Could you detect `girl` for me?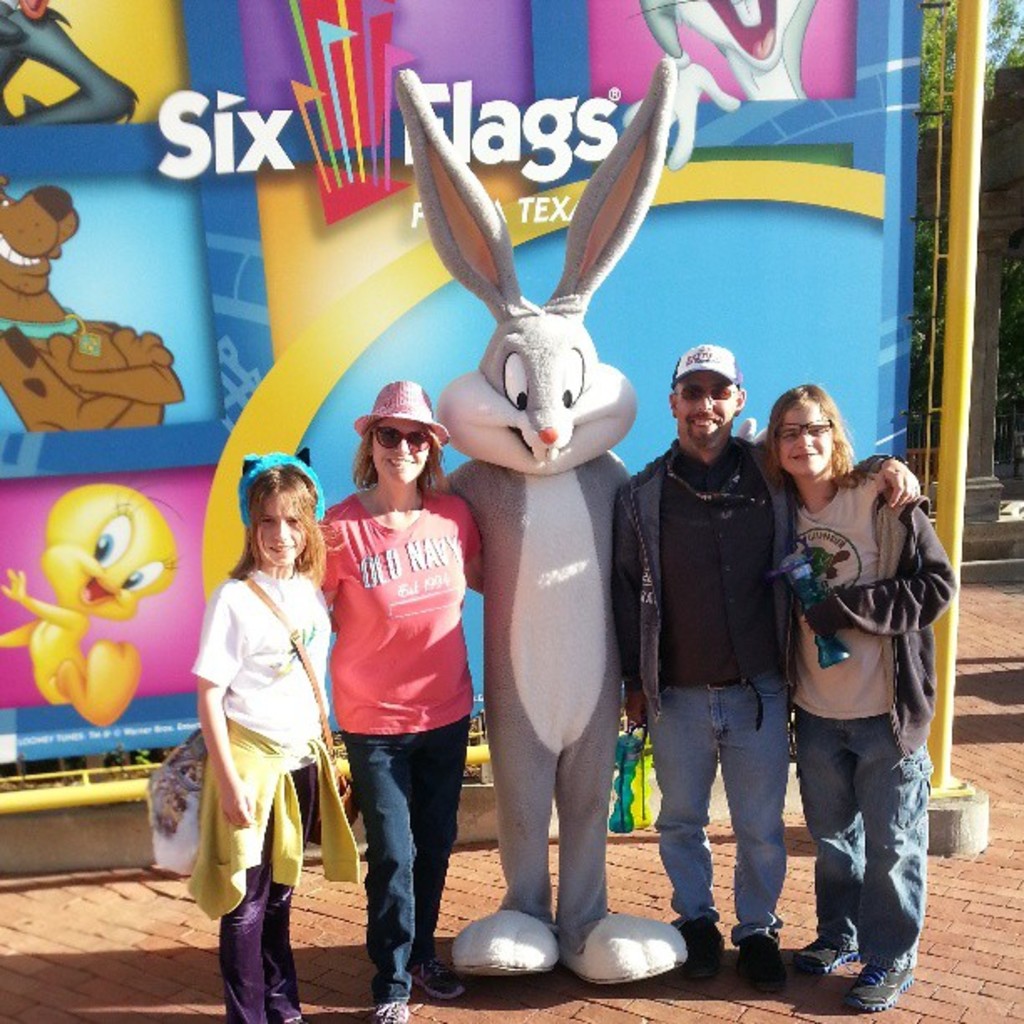
Detection result: bbox=(313, 381, 487, 1022).
